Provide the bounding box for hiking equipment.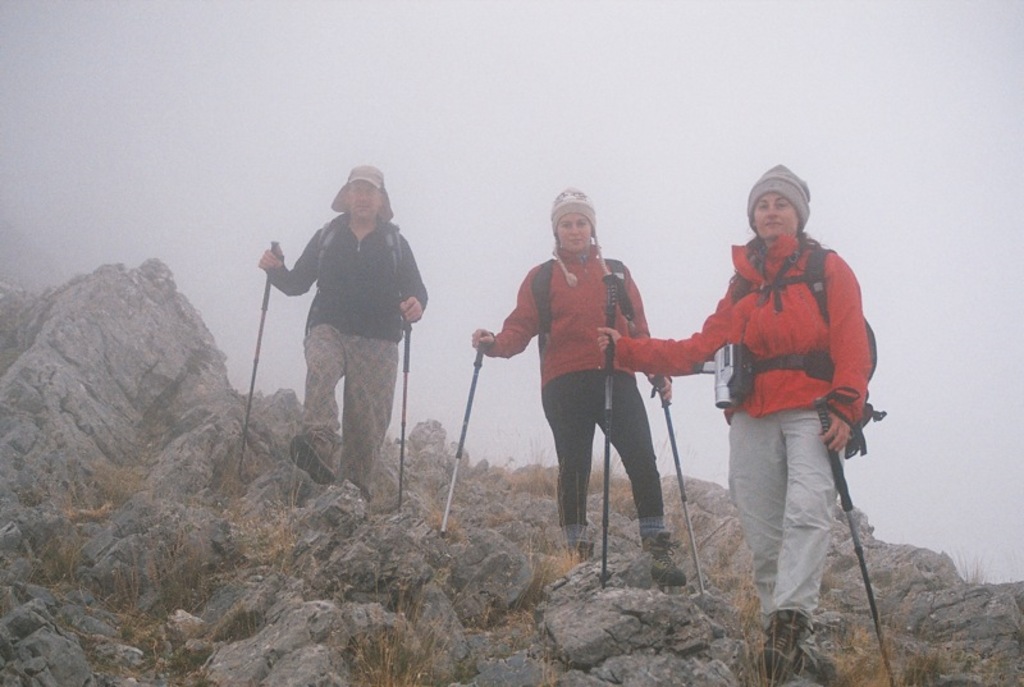
<region>234, 237, 280, 482</region>.
